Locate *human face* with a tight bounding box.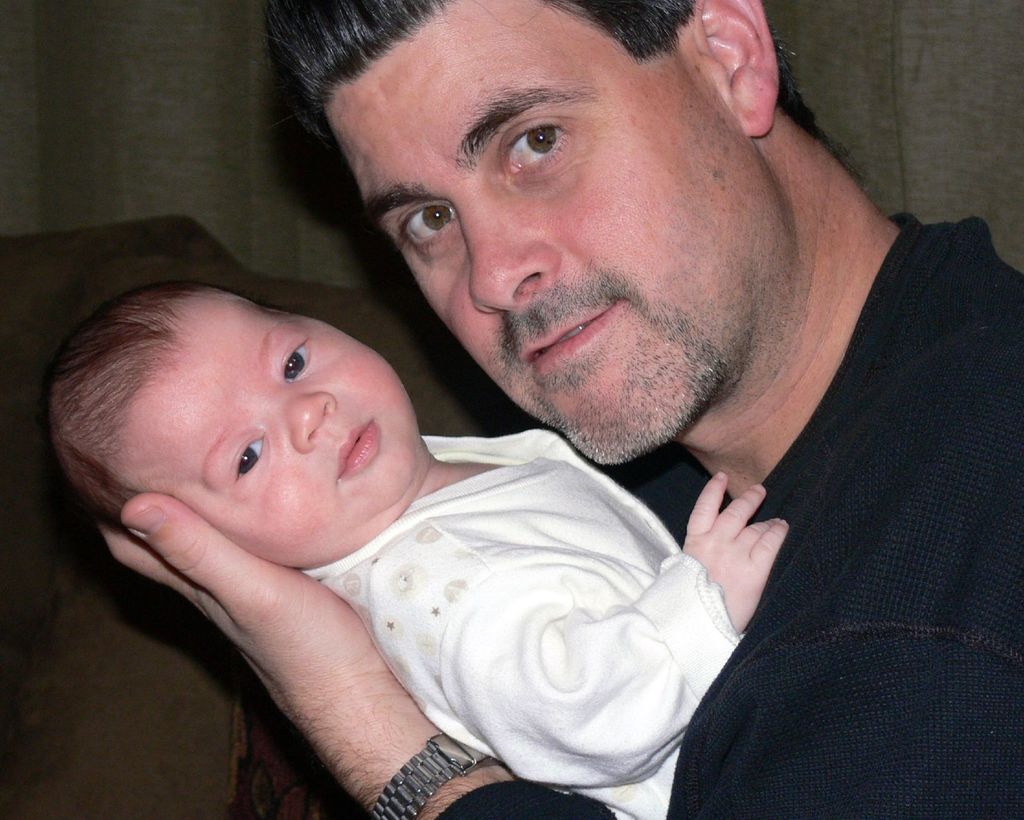
{"left": 342, "top": 0, "right": 777, "bottom": 454}.
